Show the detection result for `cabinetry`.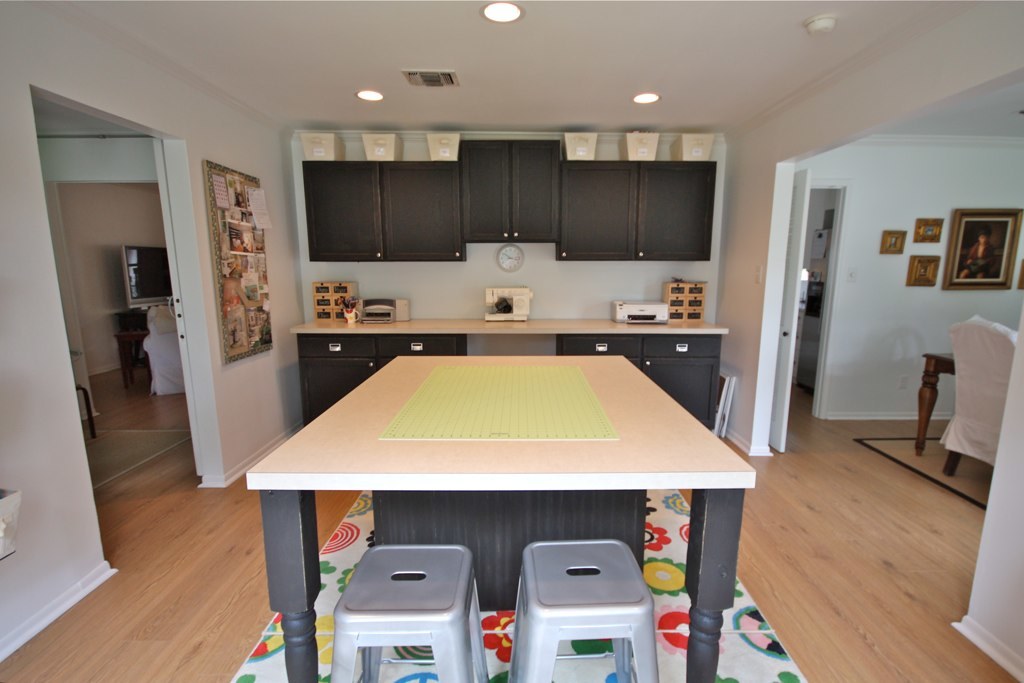
{"x1": 553, "y1": 336, "x2": 720, "y2": 434}.
